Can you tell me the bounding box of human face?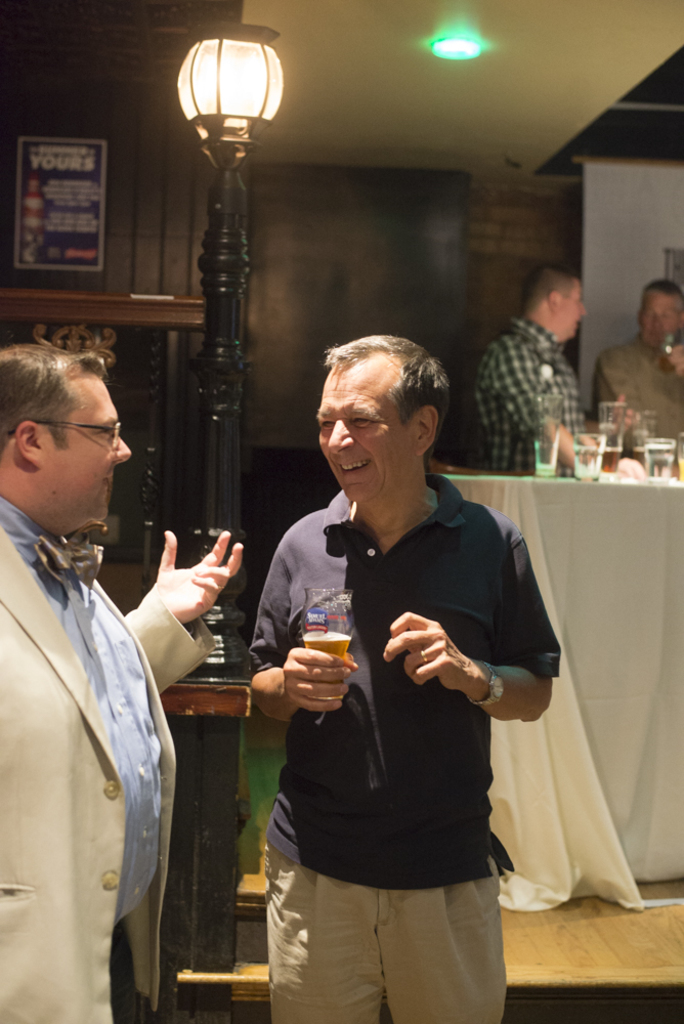
{"left": 564, "top": 282, "right": 594, "bottom": 340}.
